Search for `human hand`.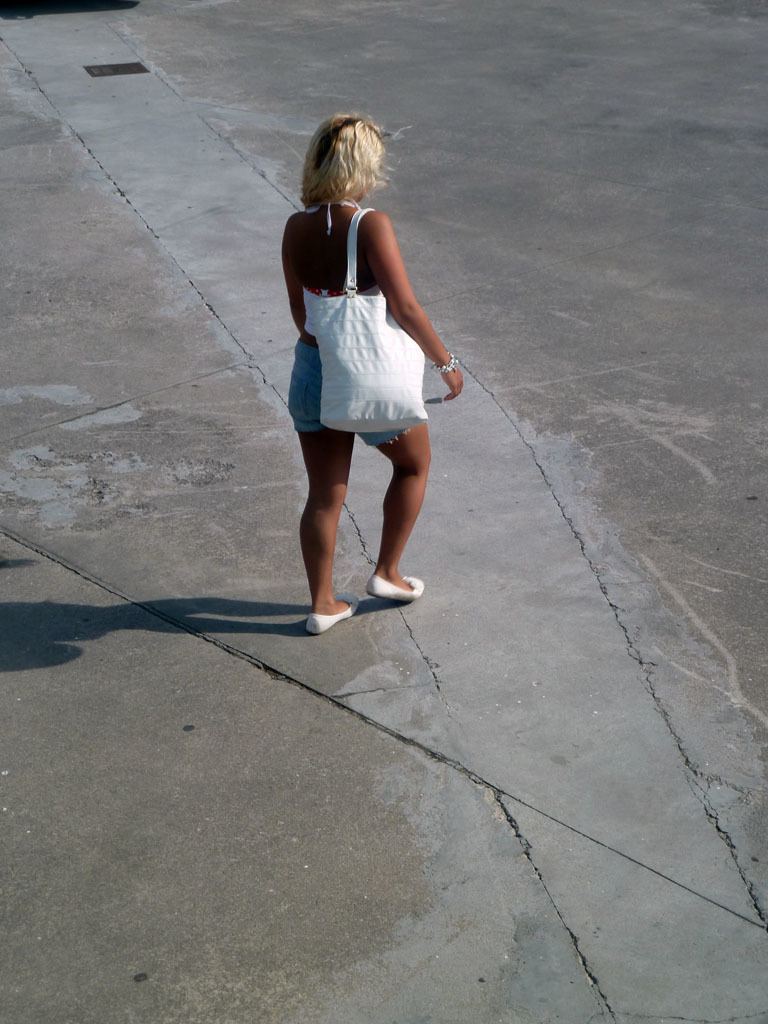
Found at [x1=437, y1=360, x2=464, y2=403].
